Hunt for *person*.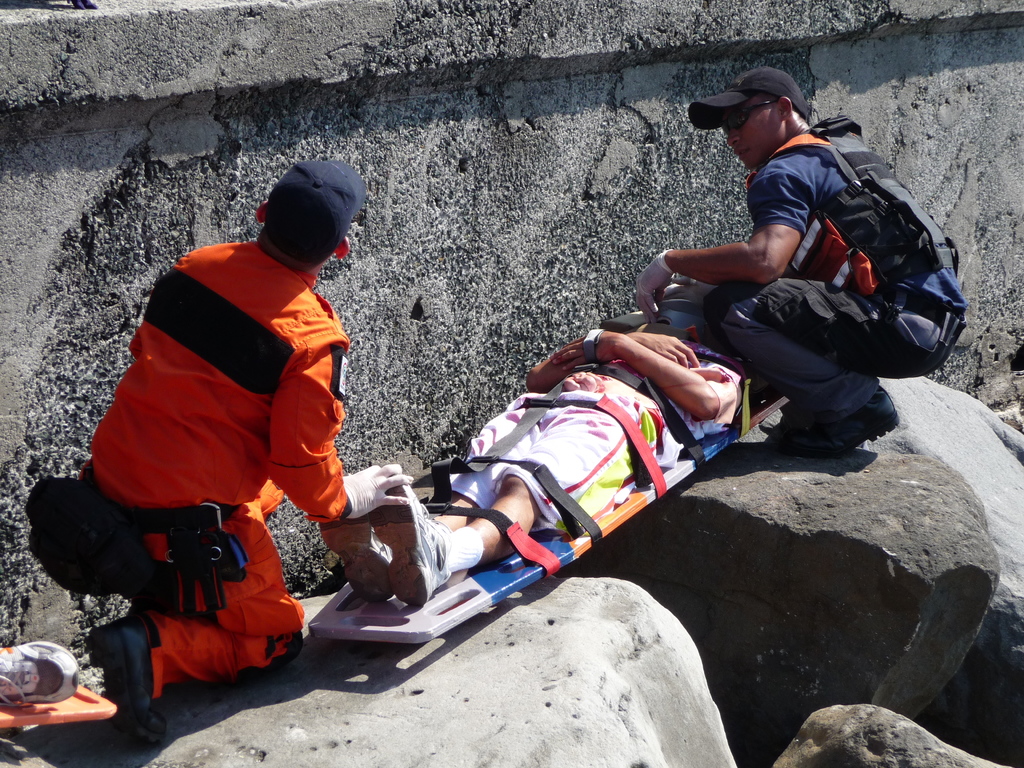
Hunted down at left=0, top=637, right=79, bottom=708.
